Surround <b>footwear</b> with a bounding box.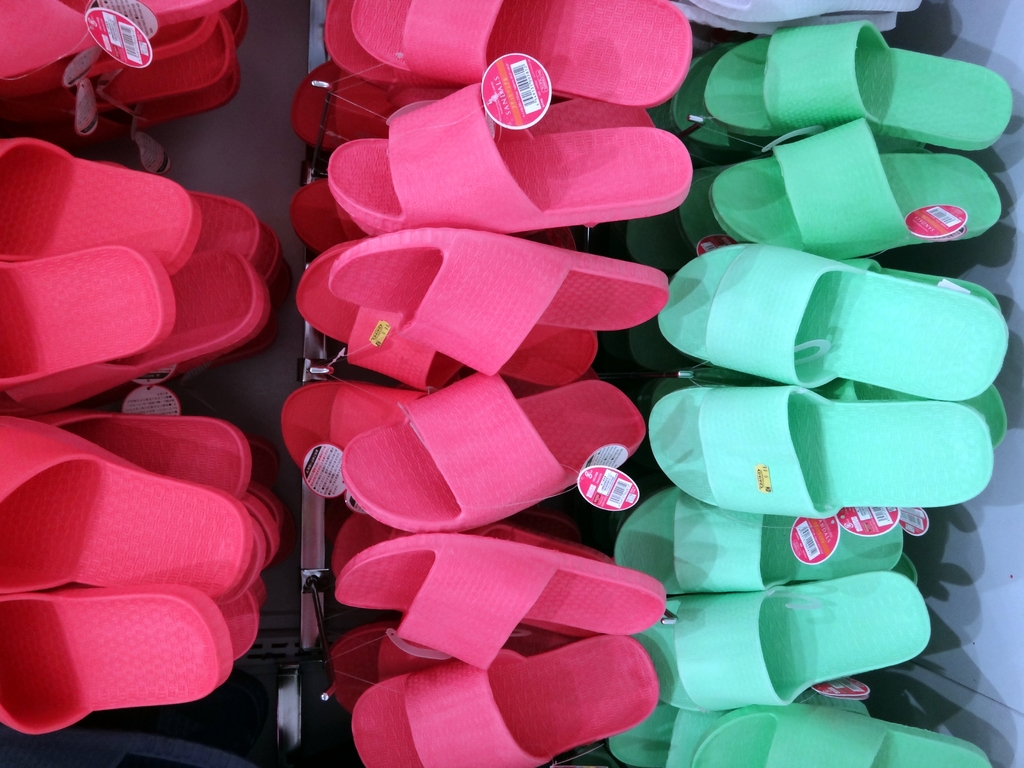
[352,0,696,113].
